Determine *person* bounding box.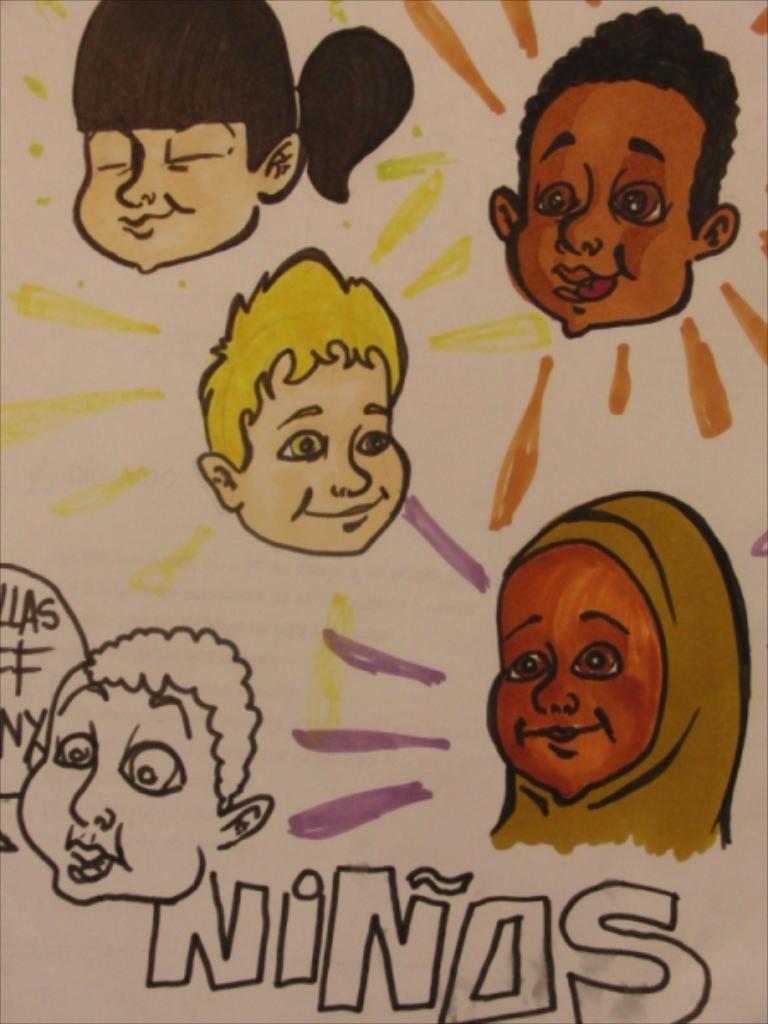
Determined: (x1=461, y1=463, x2=749, y2=874).
